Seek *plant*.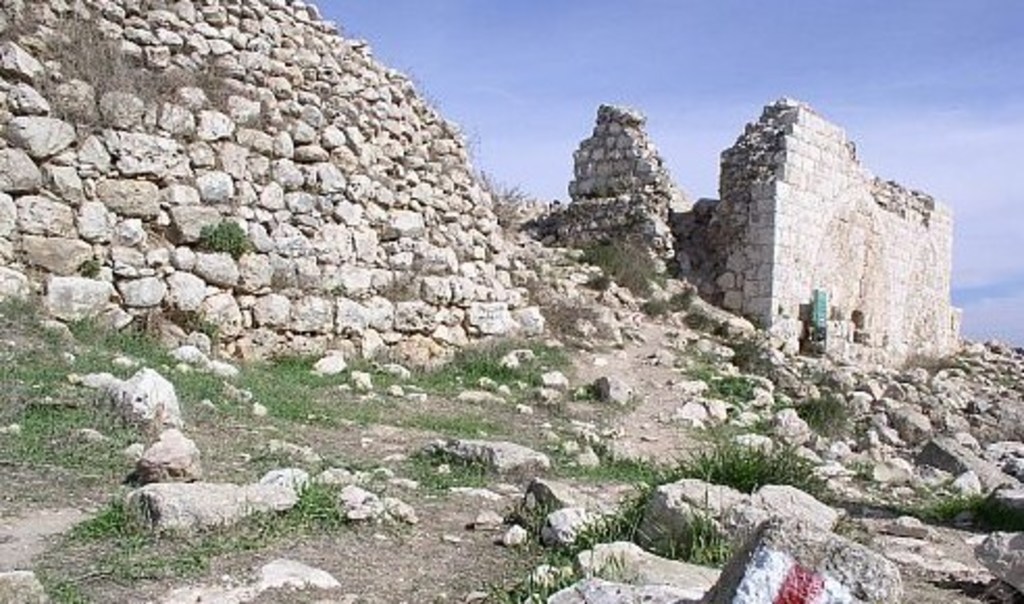
{"left": 895, "top": 477, "right": 1003, "bottom": 531}.
